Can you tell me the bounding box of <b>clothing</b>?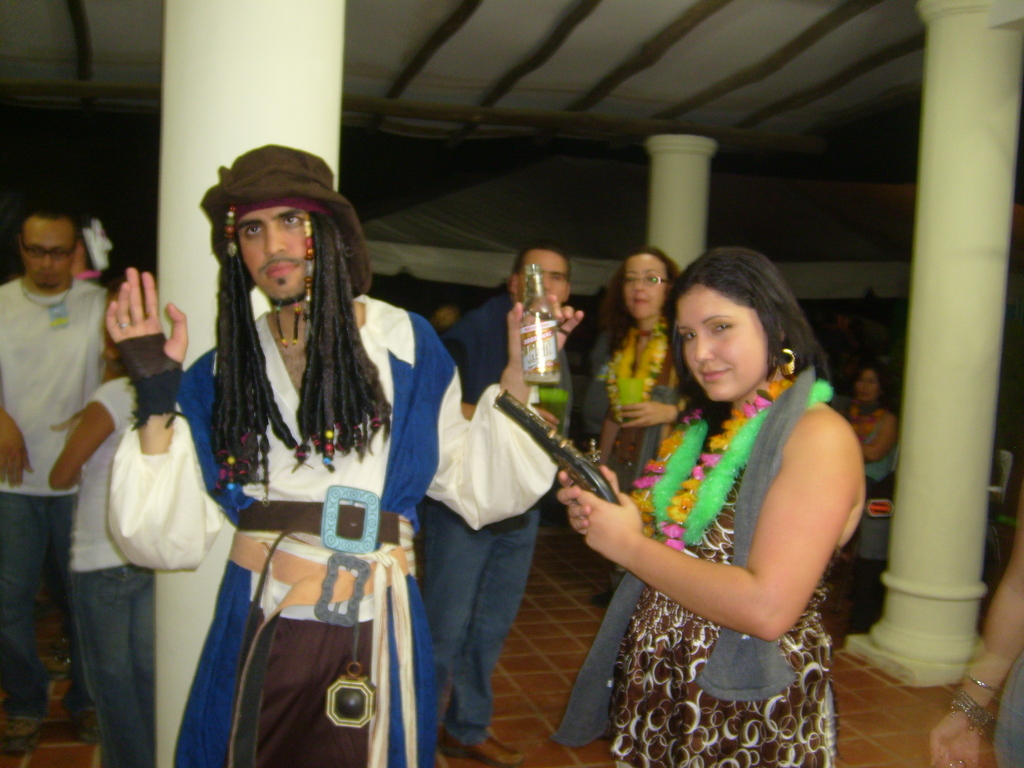
63/369/159/767.
